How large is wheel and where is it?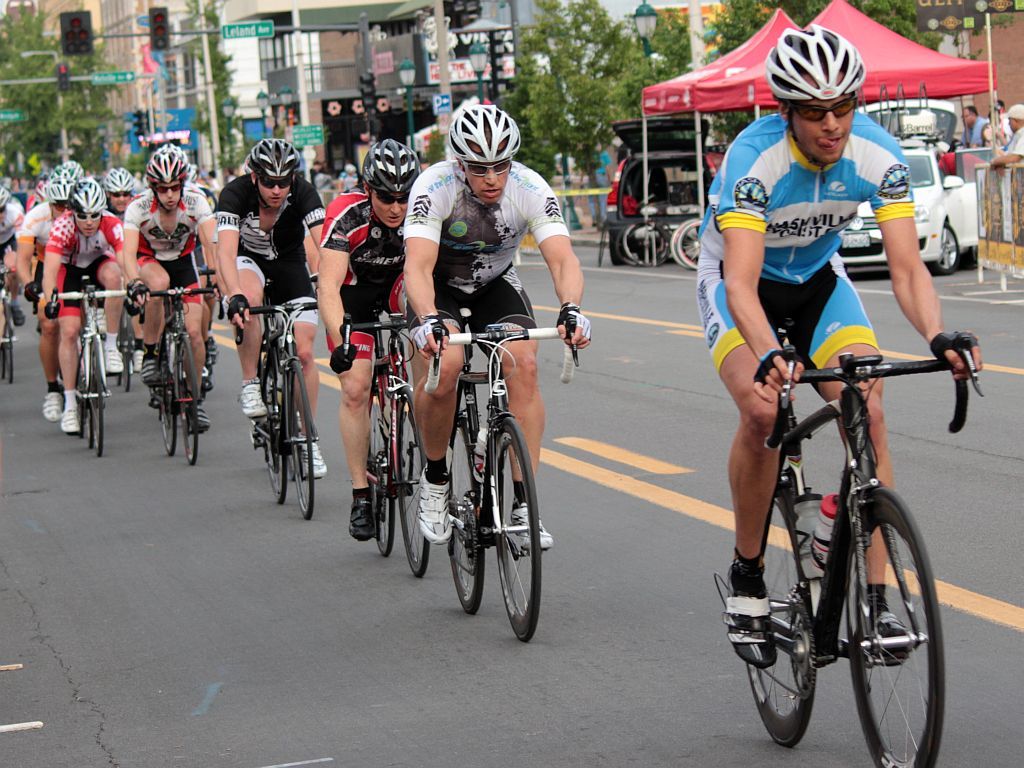
Bounding box: 288 360 317 524.
